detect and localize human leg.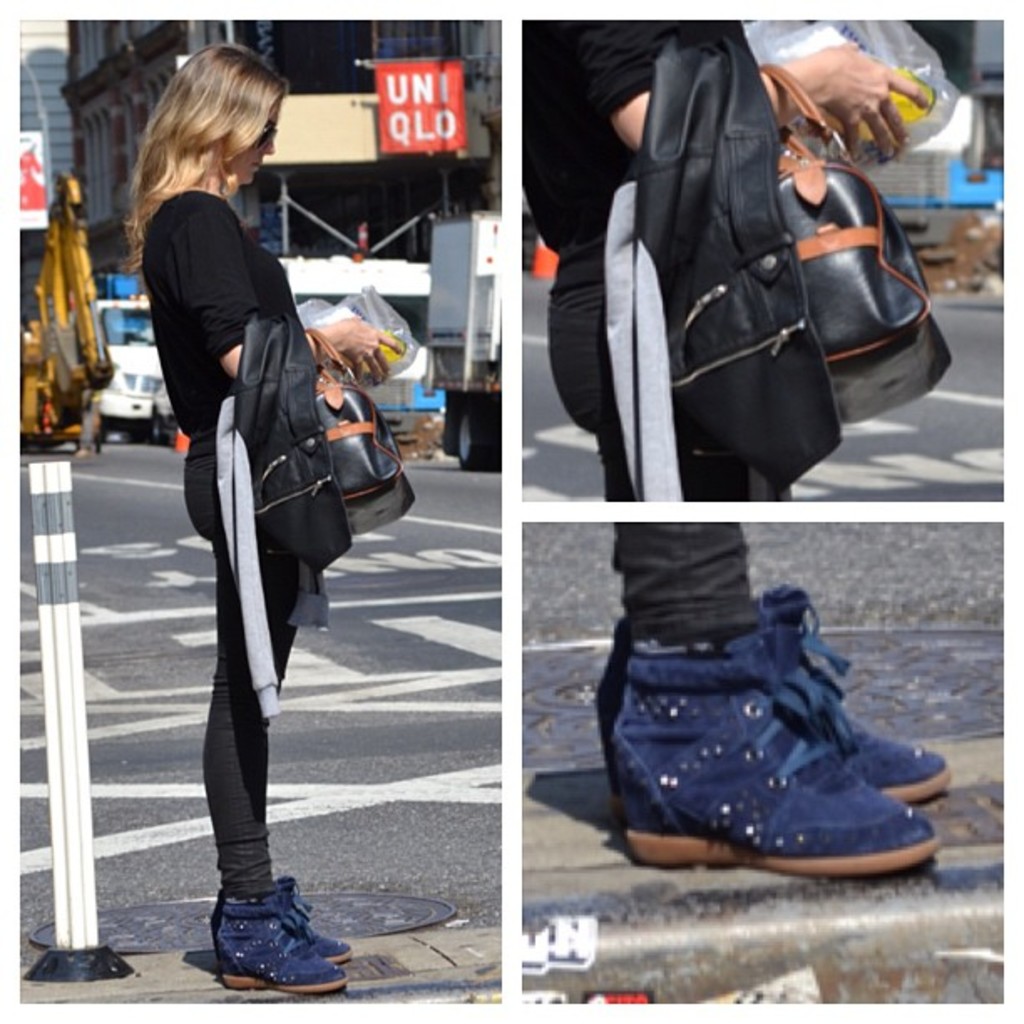
Localized at x1=587, y1=532, x2=932, y2=800.
